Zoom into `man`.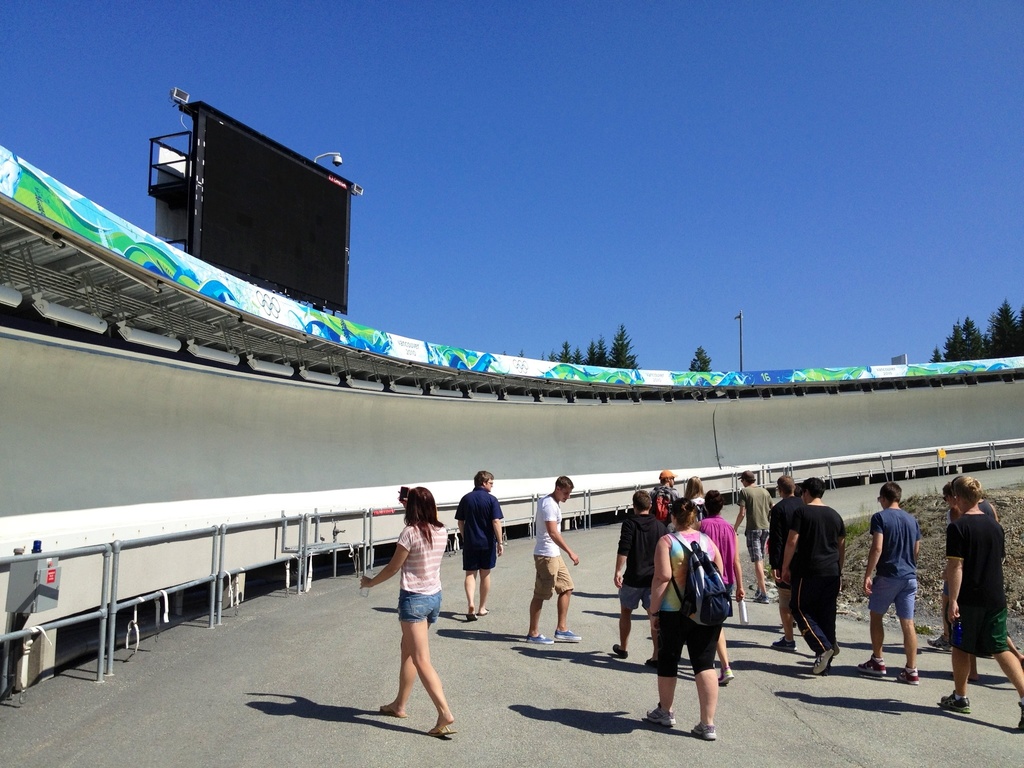
Zoom target: (x1=931, y1=472, x2=1023, y2=737).
